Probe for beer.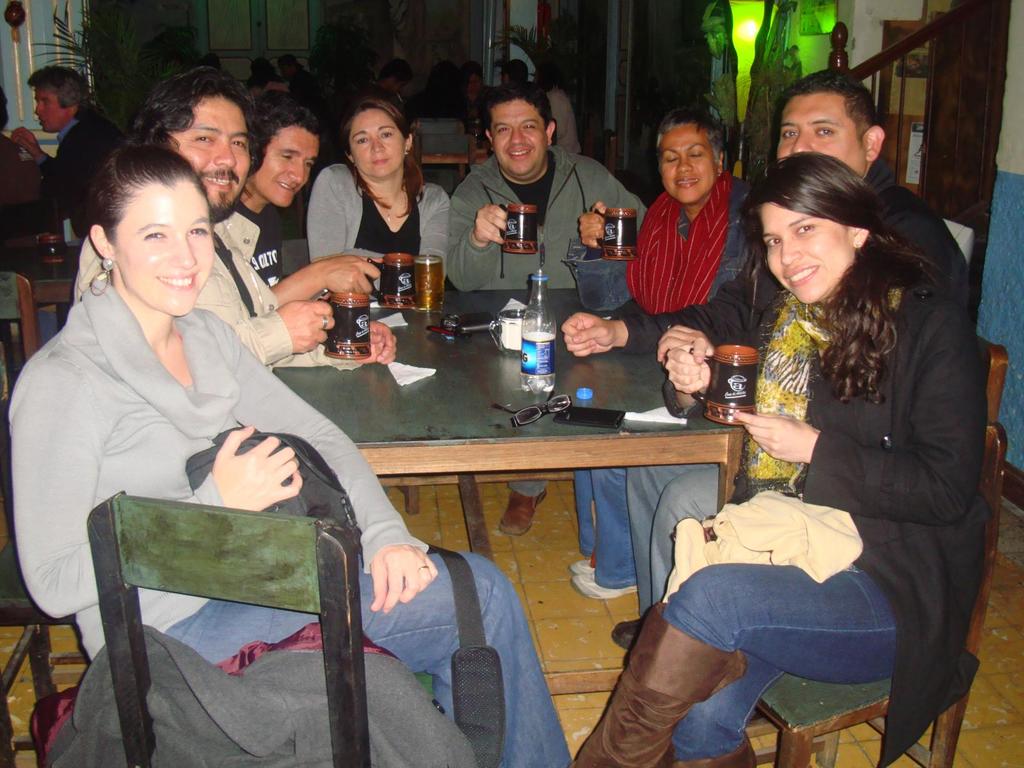
Probe result: x1=412 y1=256 x2=444 y2=312.
